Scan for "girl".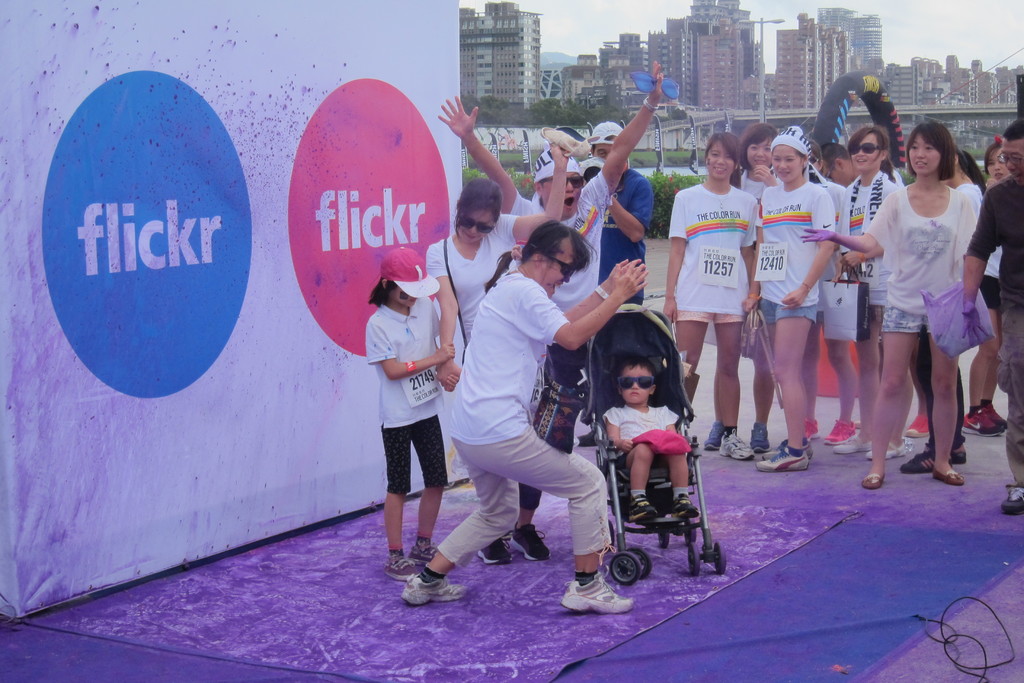
Scan result: [984, 144, 1012, 187].
